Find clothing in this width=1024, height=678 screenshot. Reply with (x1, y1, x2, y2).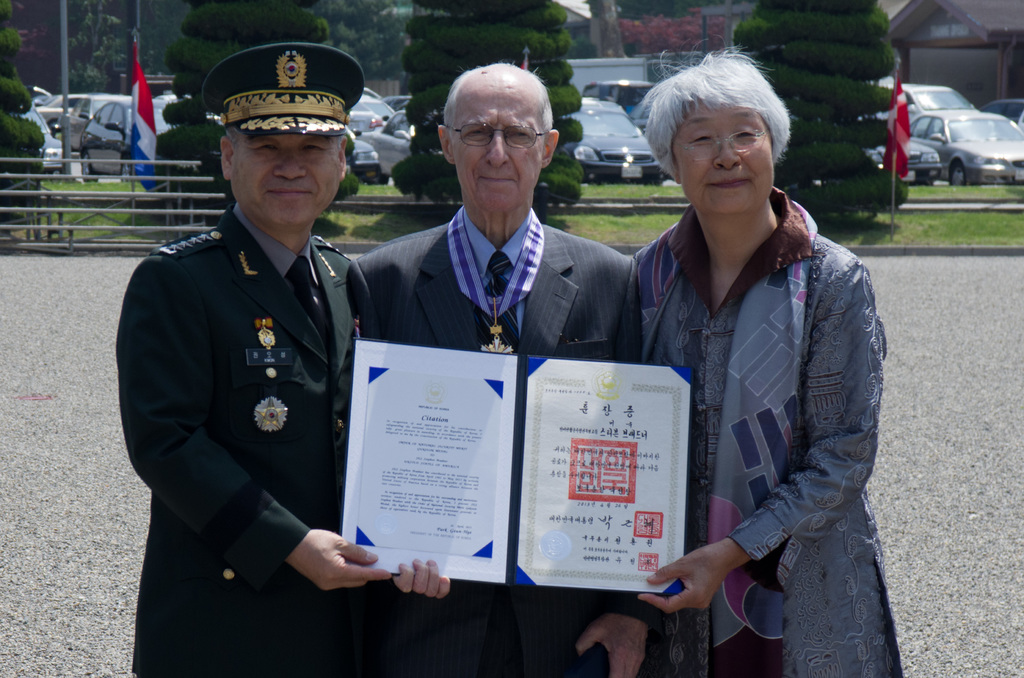
(358, 206, 639, 677).
